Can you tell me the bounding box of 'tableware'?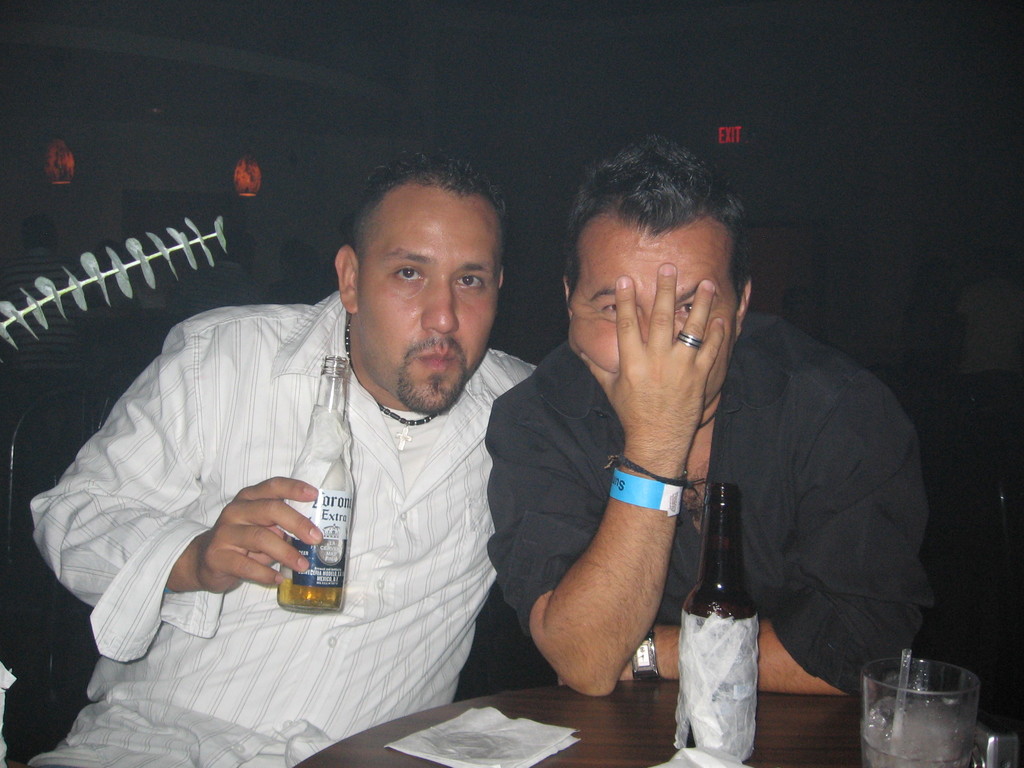
bbox(886, 645, 908, 767).
